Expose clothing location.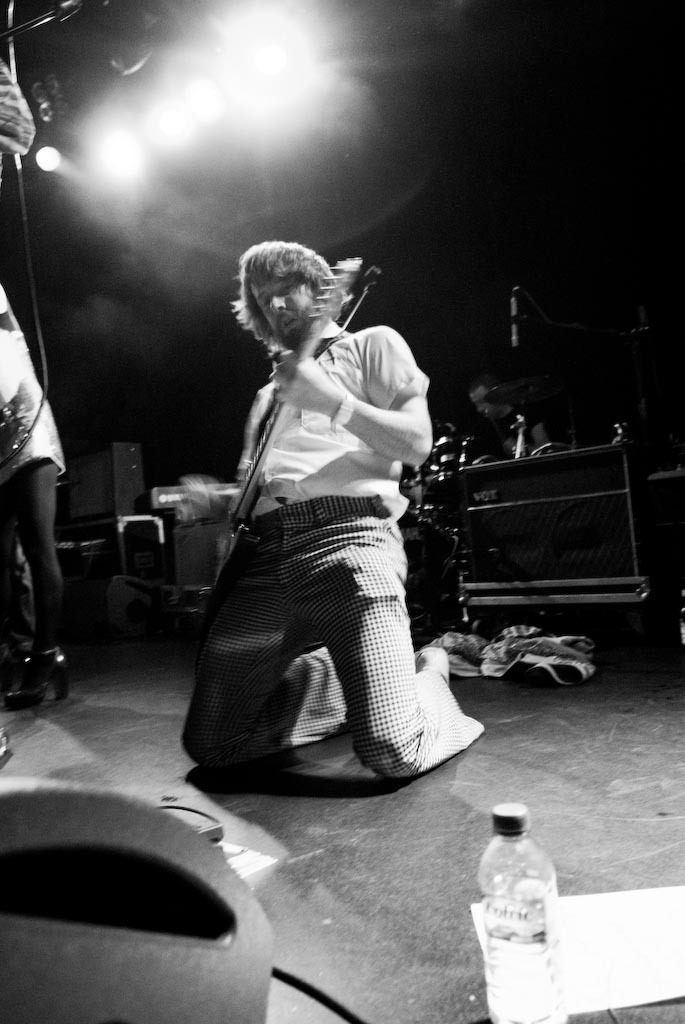
Exposed at box=[181, 284, 459, 747].
